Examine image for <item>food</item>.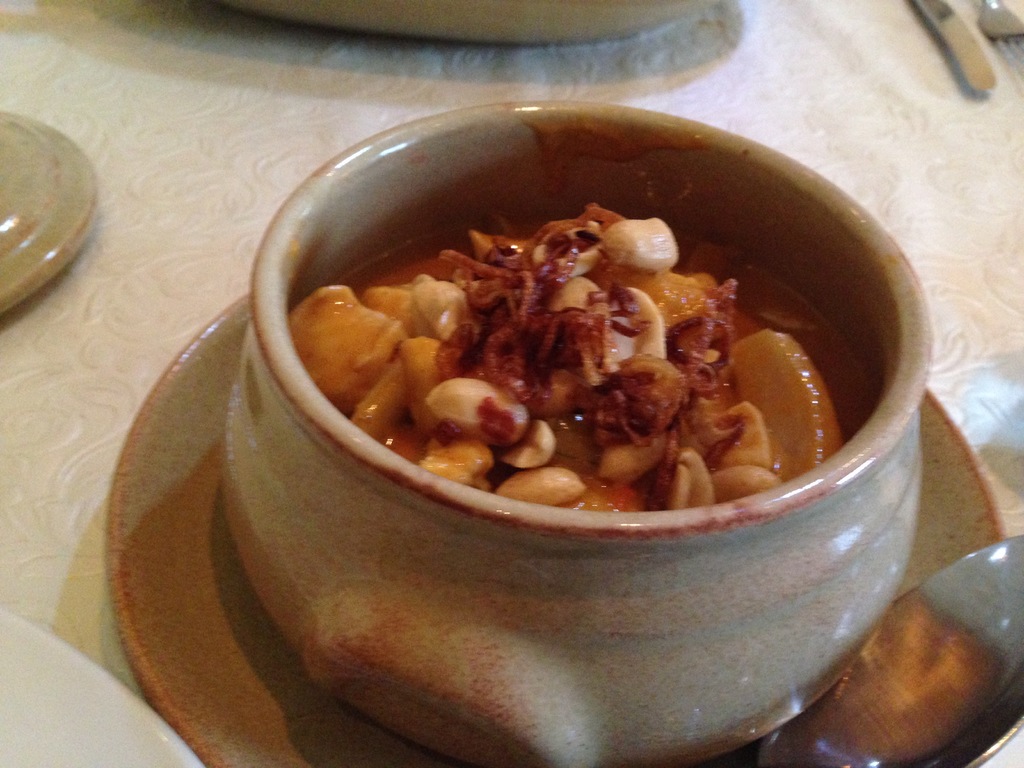
Examination result: 287,151,894,541.
